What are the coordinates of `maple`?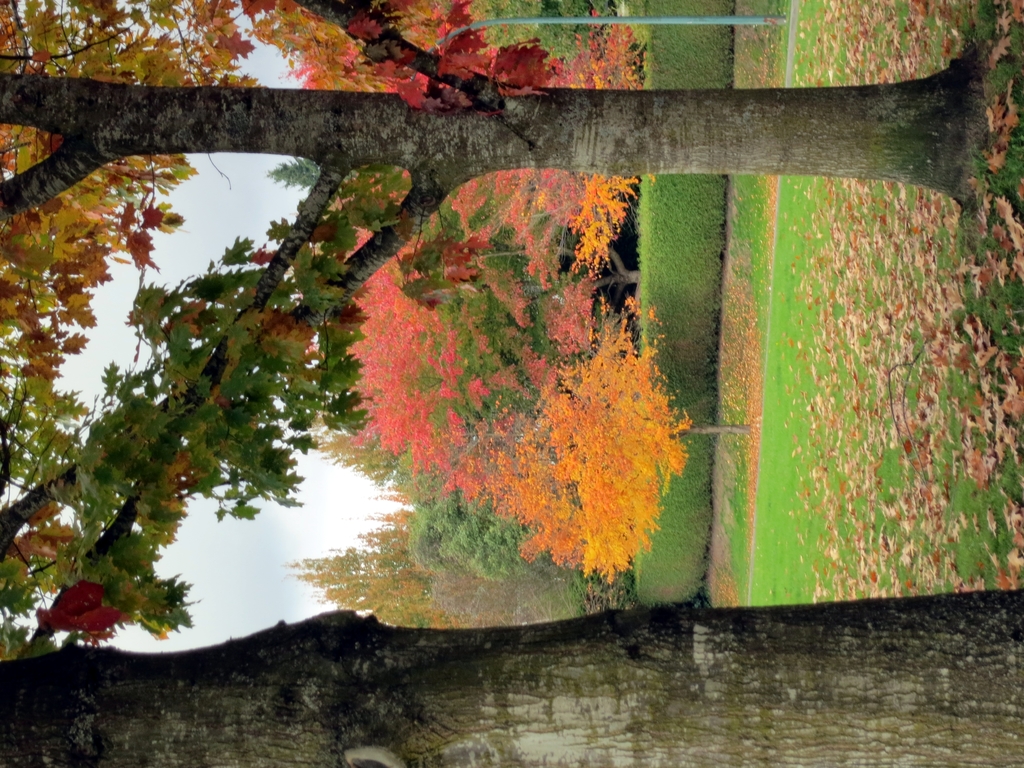
select_region(0, 0, 973, 403).
